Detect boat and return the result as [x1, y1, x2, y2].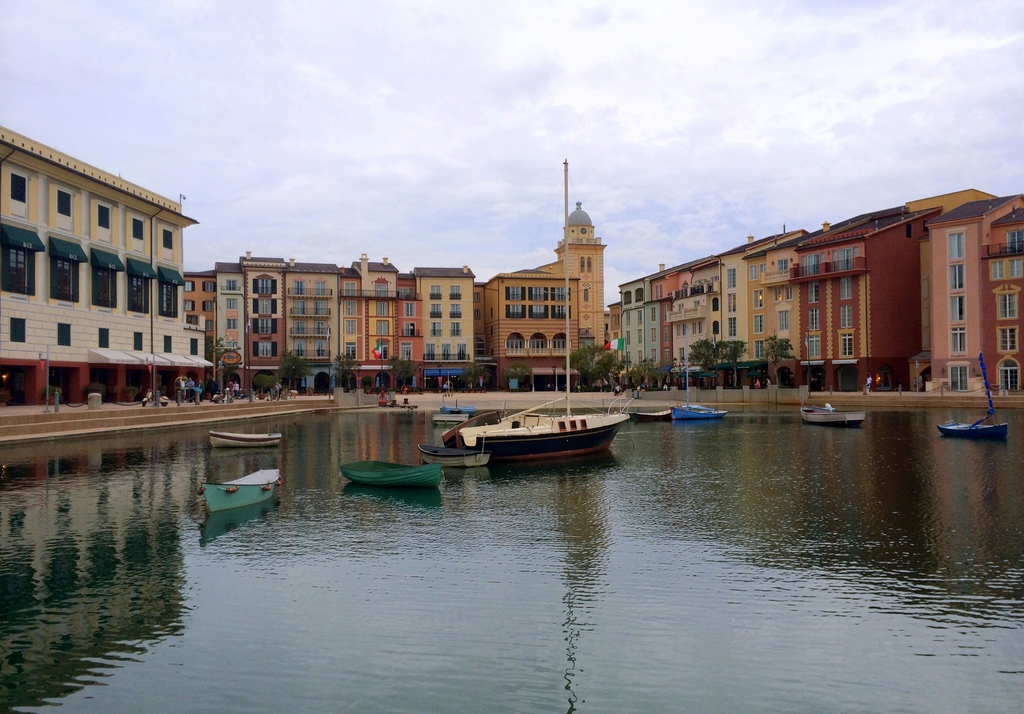
[671, 402, 728, 419].
